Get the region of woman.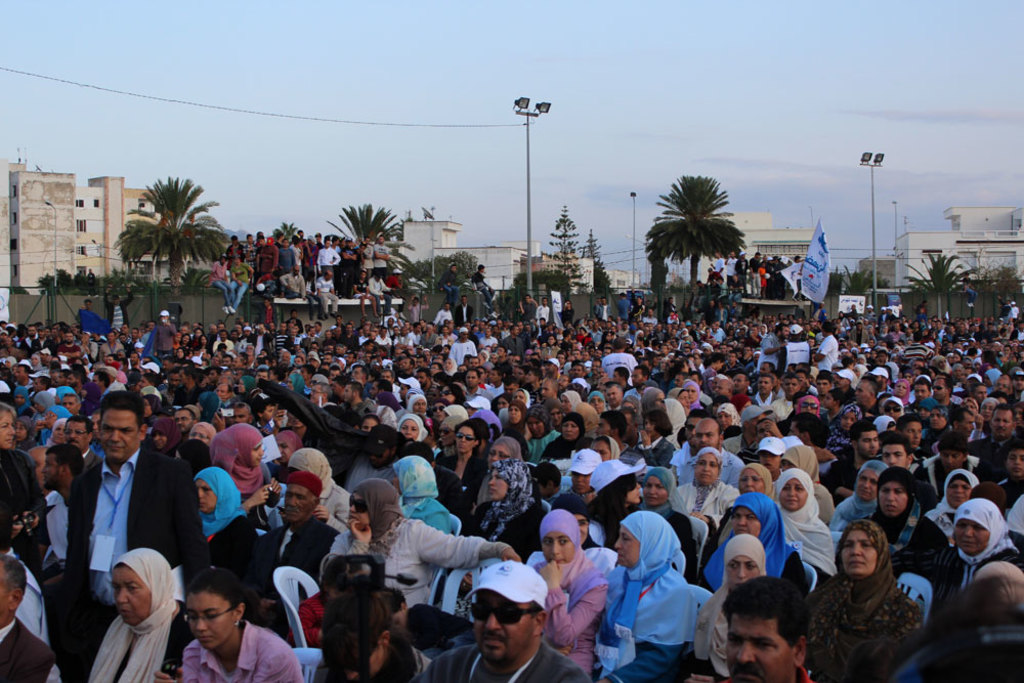
l=737, t=460, r=775, b=502.
